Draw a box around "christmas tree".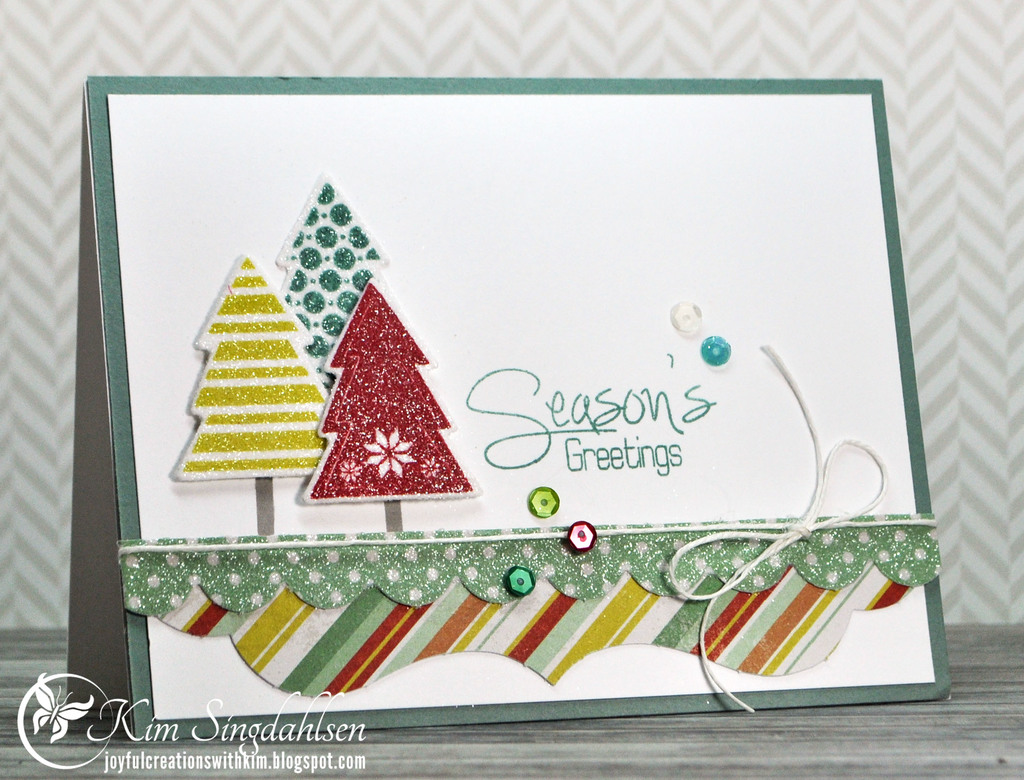
(left=168, top=253, right=332, bottom=480).
